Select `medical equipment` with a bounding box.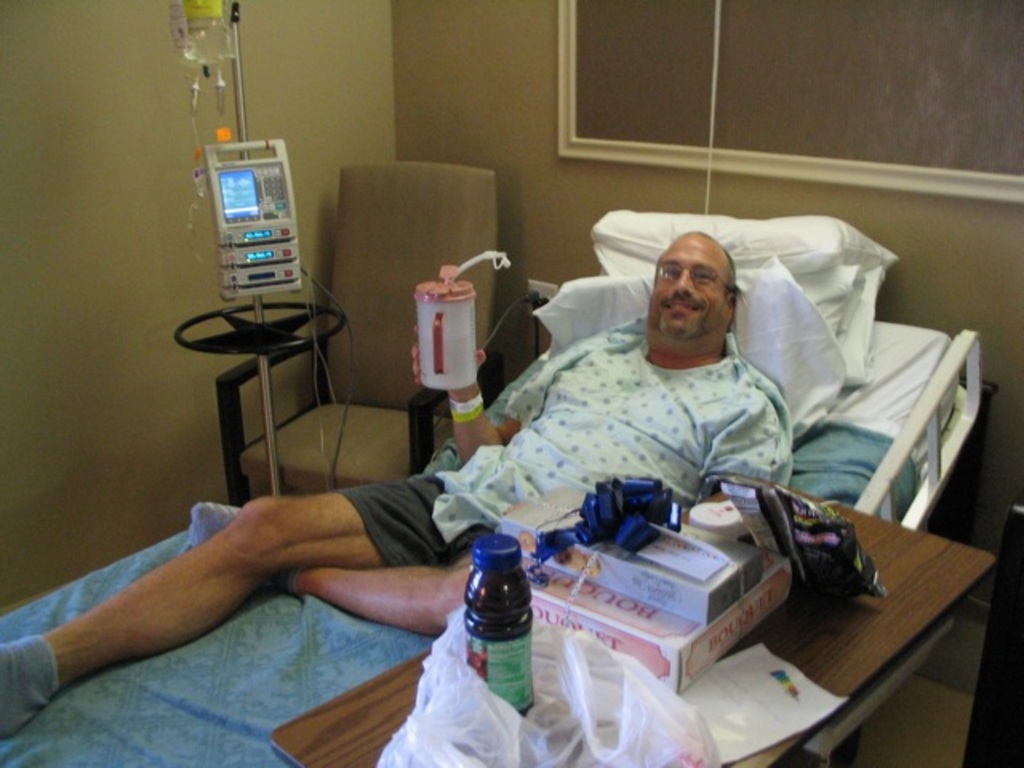
BBox(0, 210, 997, 766).
